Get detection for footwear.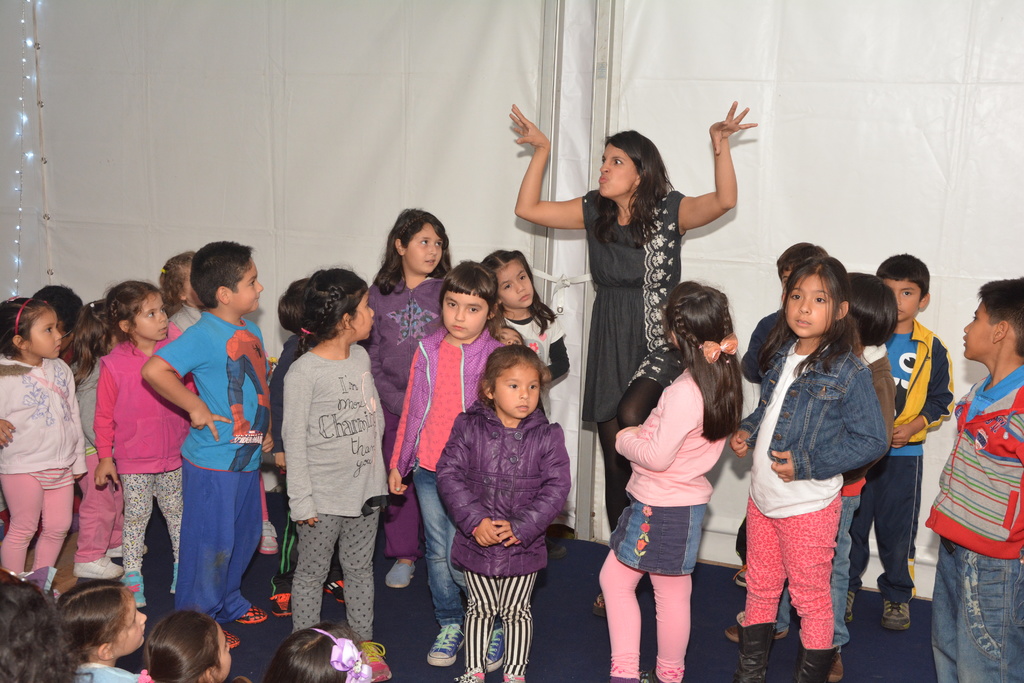
Detection: locate(545, 533, 565, 557).
